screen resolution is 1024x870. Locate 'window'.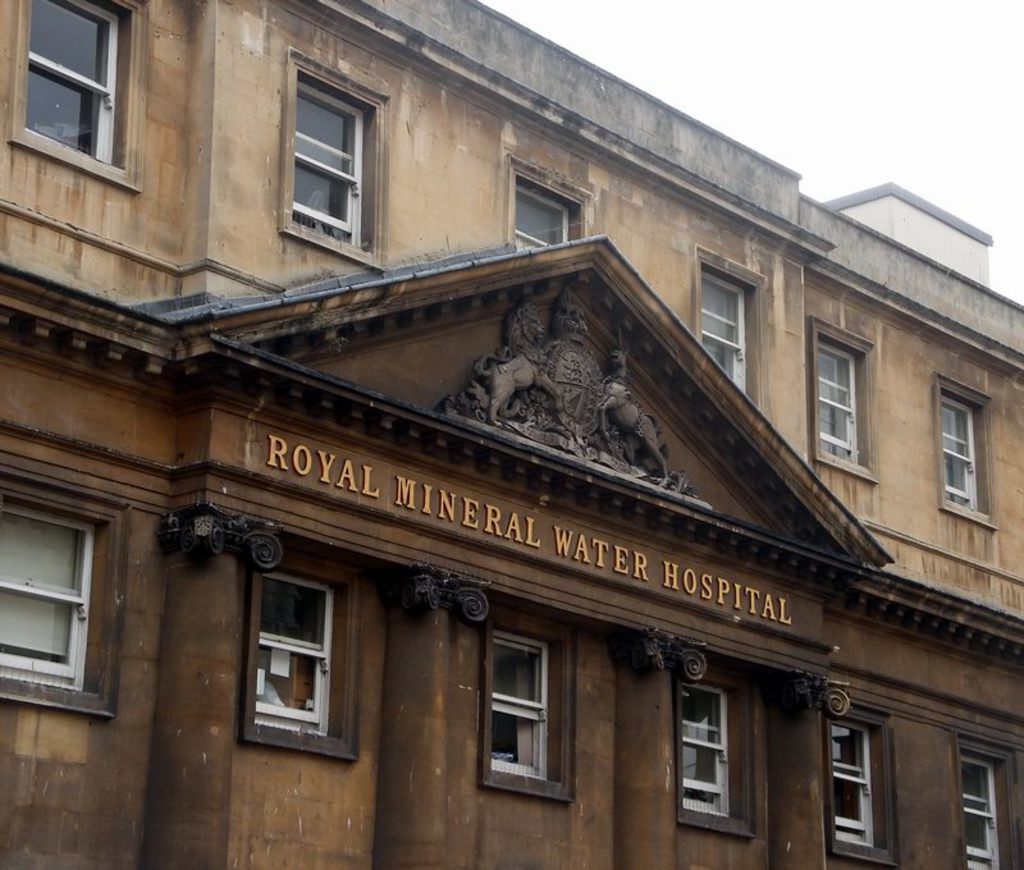
937:392:982:519.
